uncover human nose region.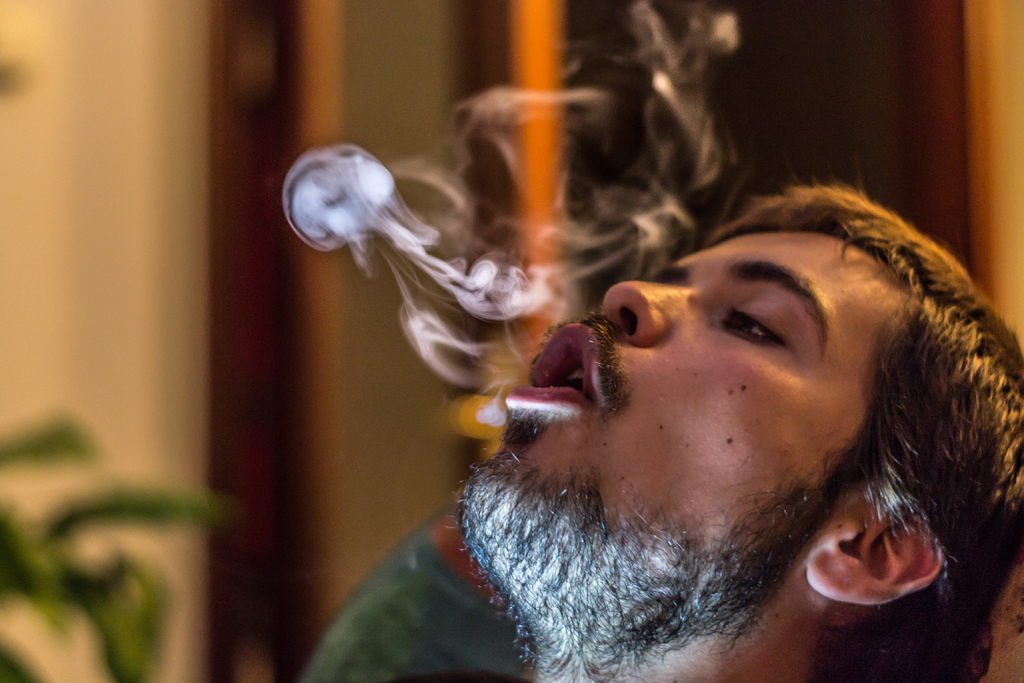
Uncovered: <region>604, 283, 698, 343</region>.
